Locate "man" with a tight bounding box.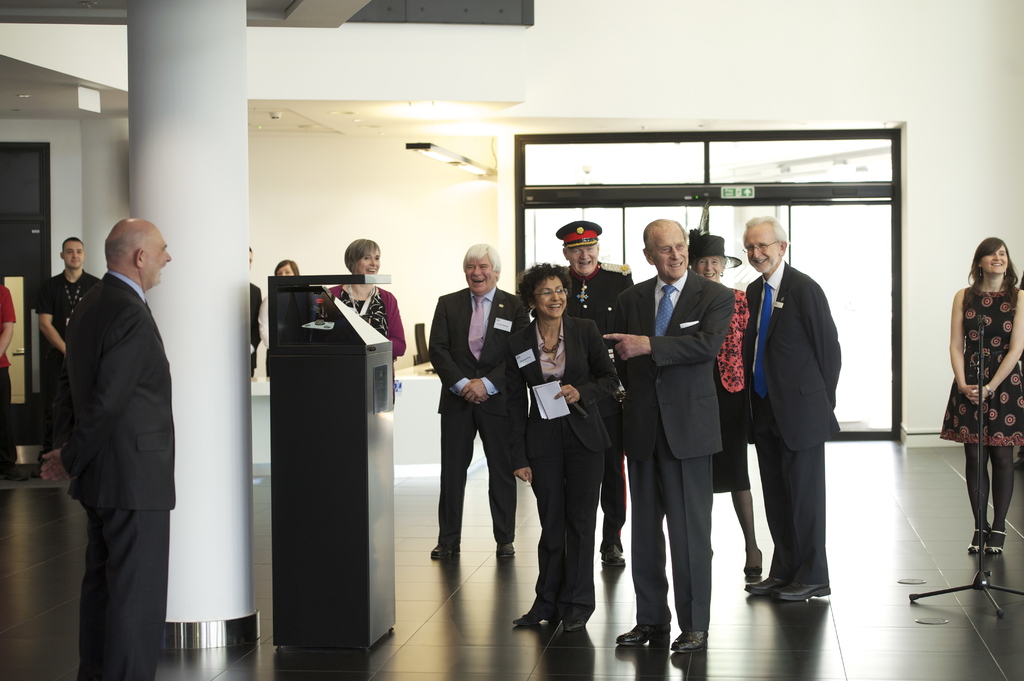
crop(36, 180, 191, 671).
